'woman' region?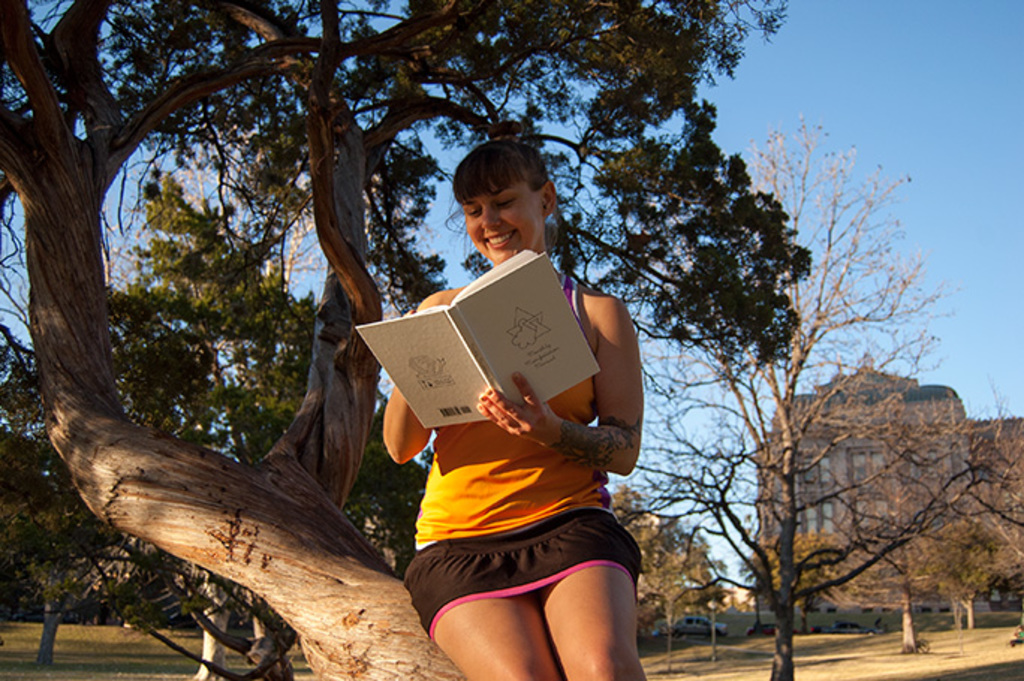
x1=338, y1=159, x2=680, y2=680
